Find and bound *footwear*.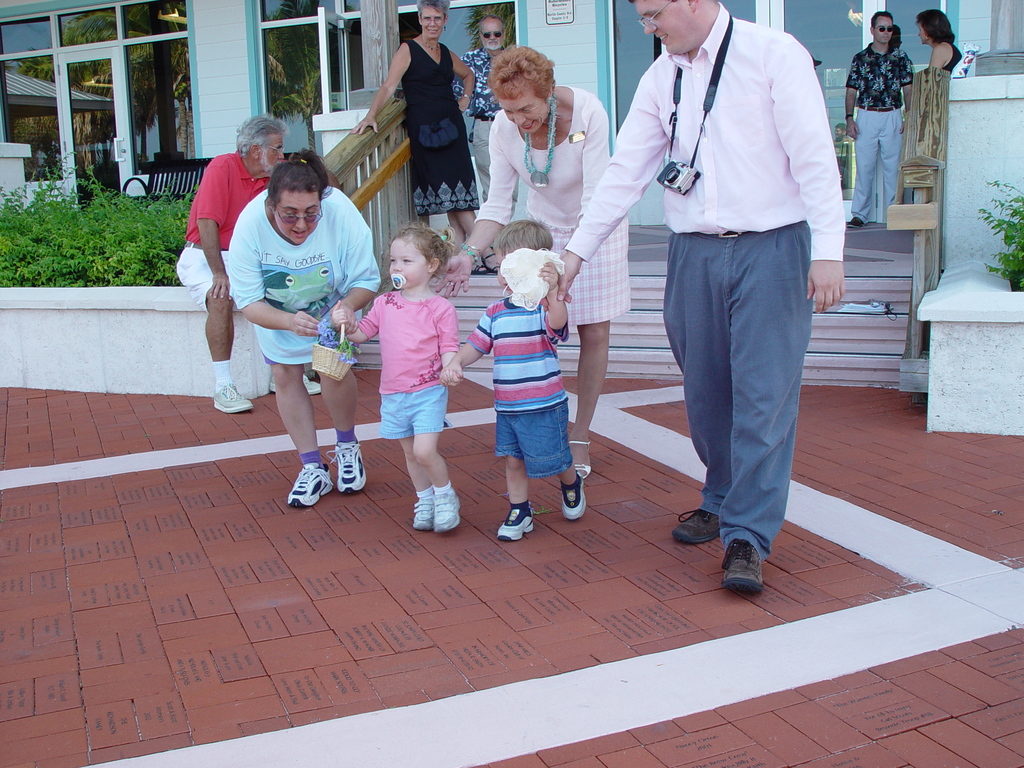
Bound: 670,506,721,545.
